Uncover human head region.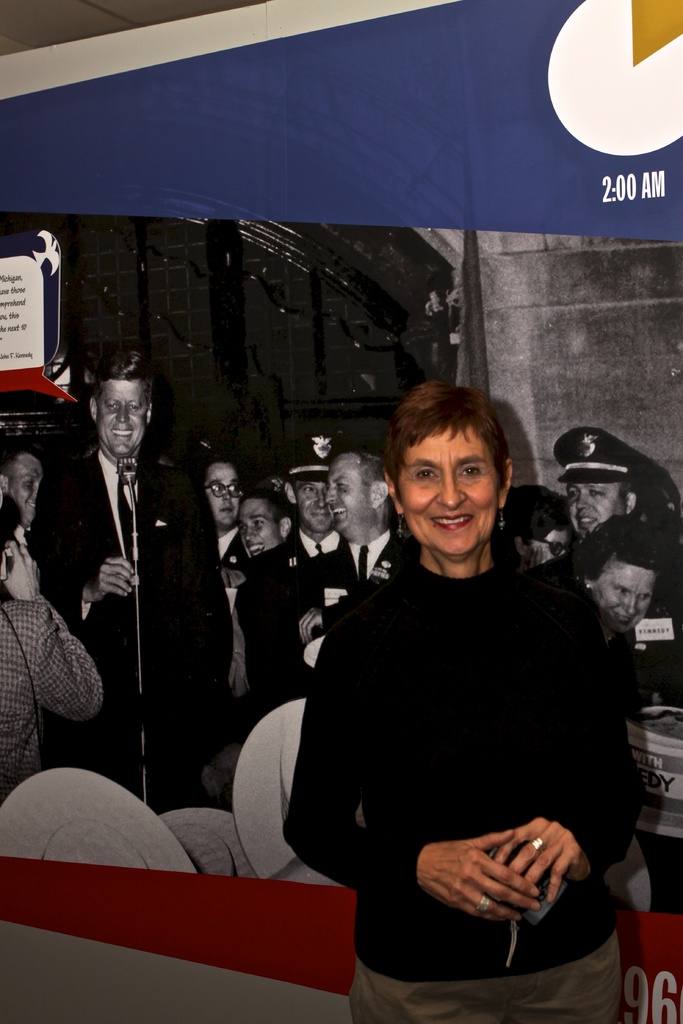
Uncovered: 3, 451, 46, 531.
